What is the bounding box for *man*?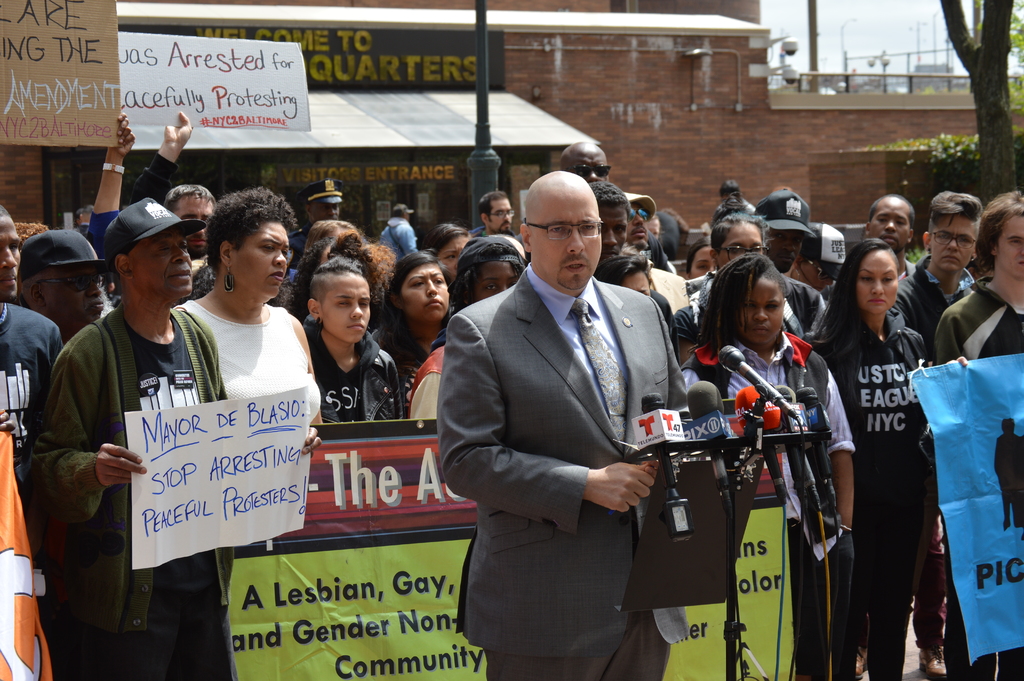
bbox(758, 186, 811, 276).
